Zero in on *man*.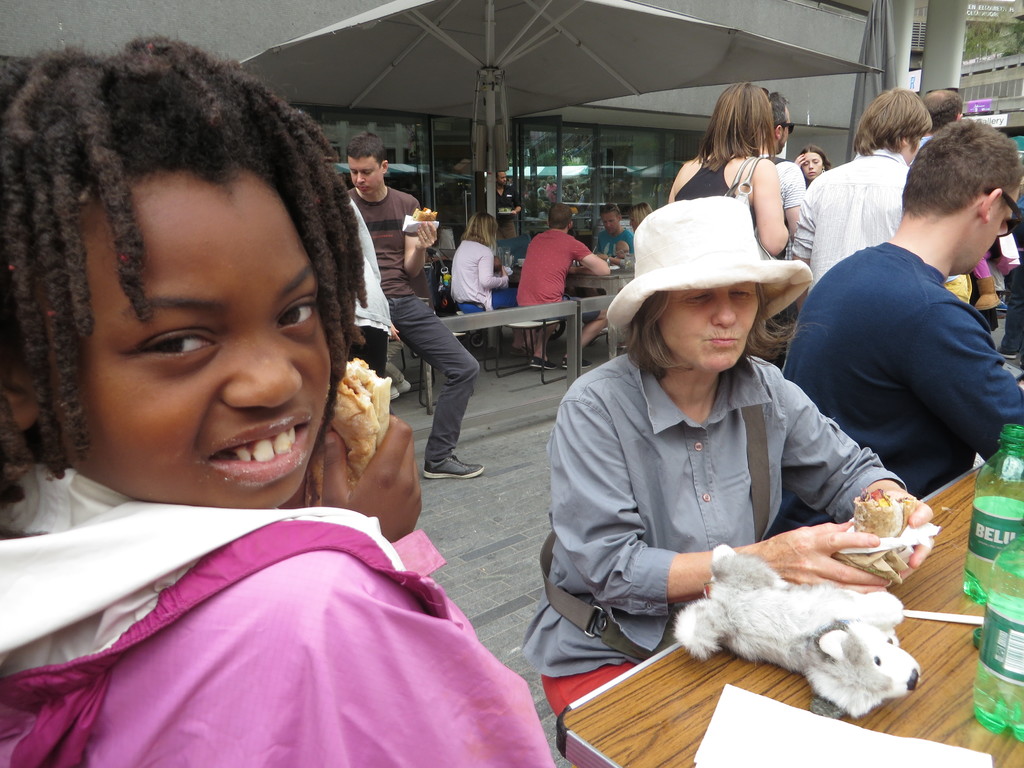
Zeroed in: bbox(790, 83, 909, 310).
